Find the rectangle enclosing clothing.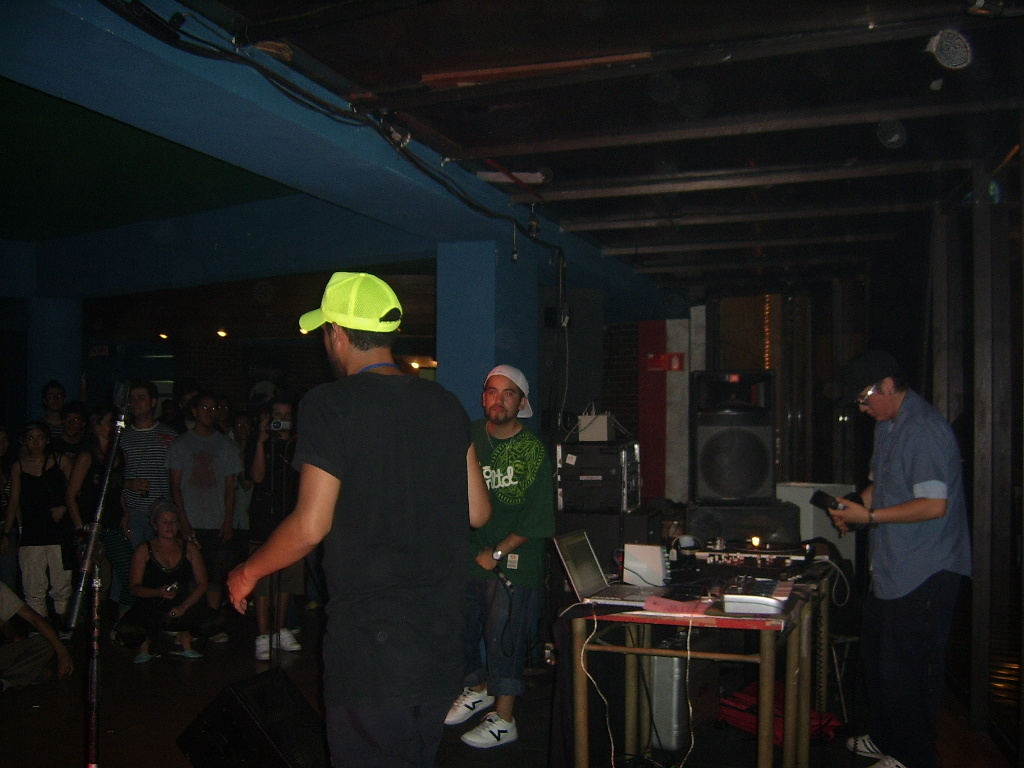
x1=249 y1=427 x2=303 y2=637.
